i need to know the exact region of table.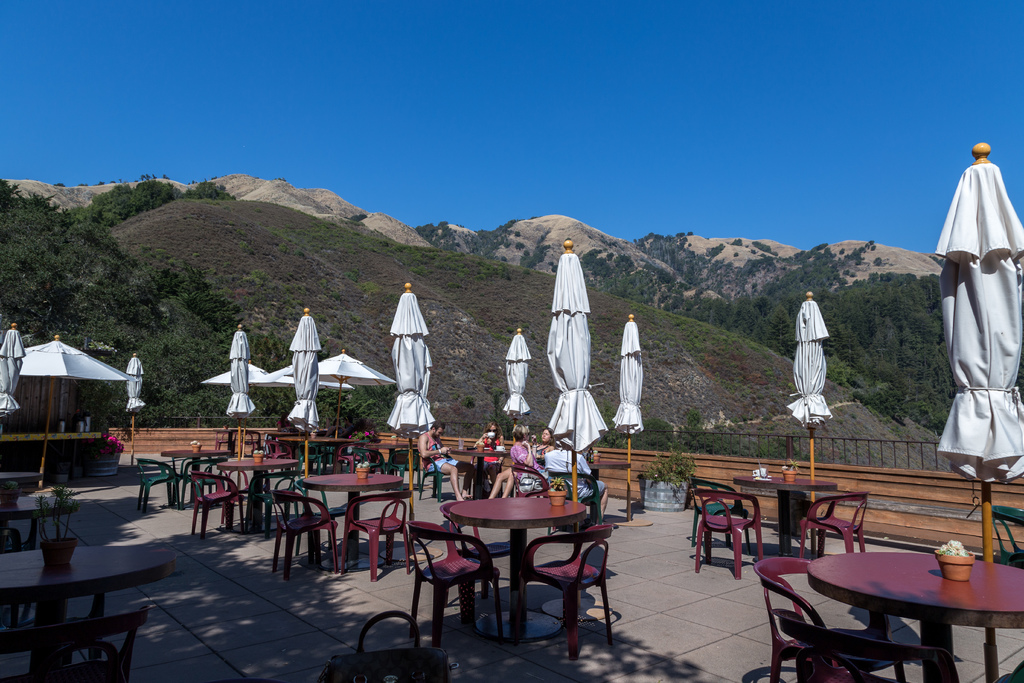
Region: (301,473,406,573).
